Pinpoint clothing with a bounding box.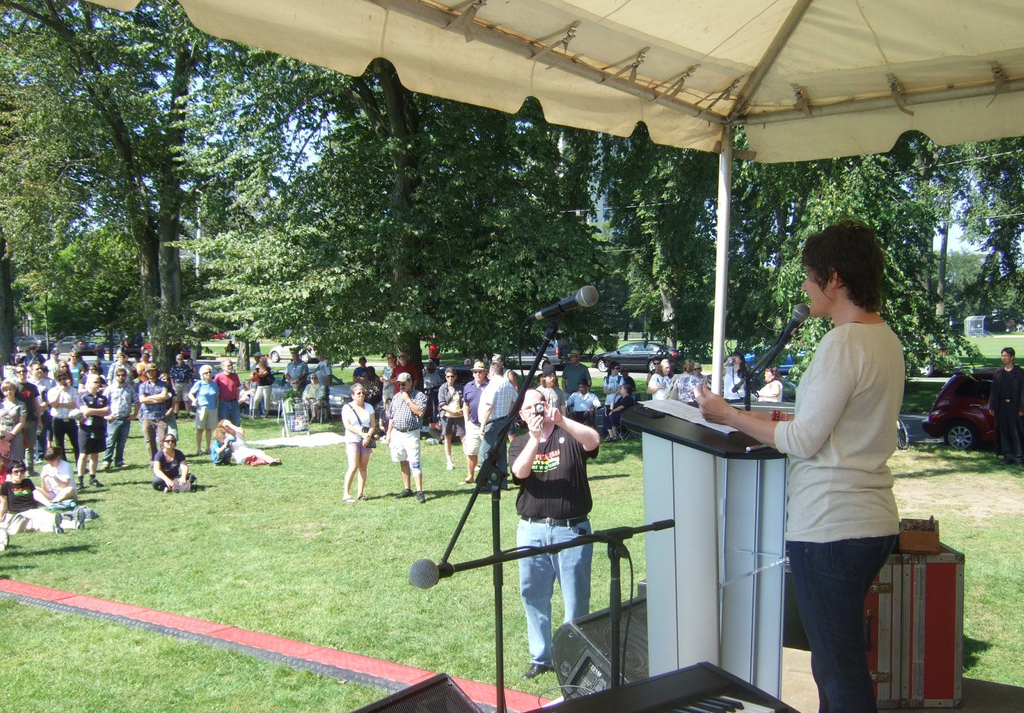
213/369/243/424.
